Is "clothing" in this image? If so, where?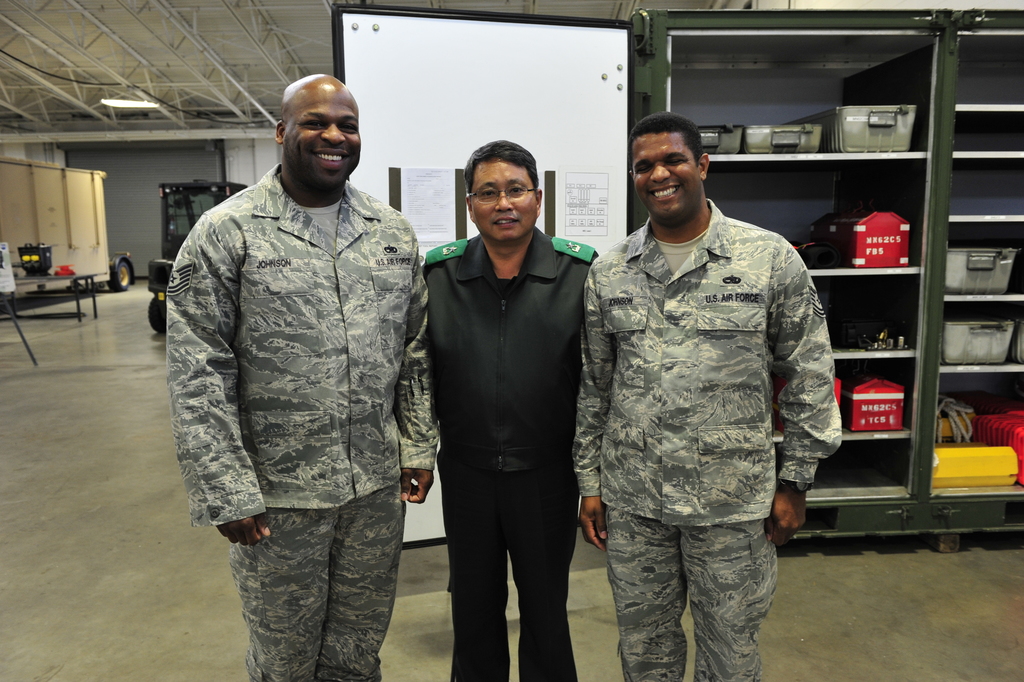
Yes, at <box>571,199,841,681</box>.
